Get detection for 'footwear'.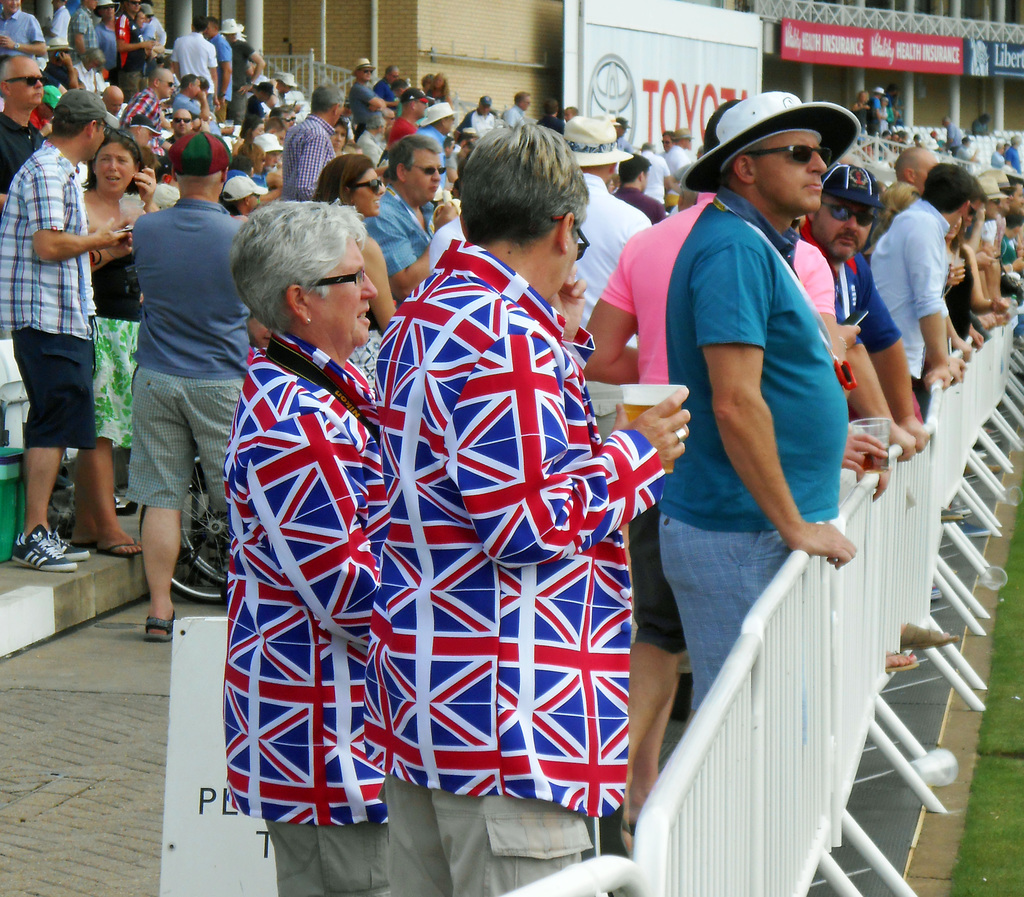
Detection: l=54, t=473, r=130, b=507.
